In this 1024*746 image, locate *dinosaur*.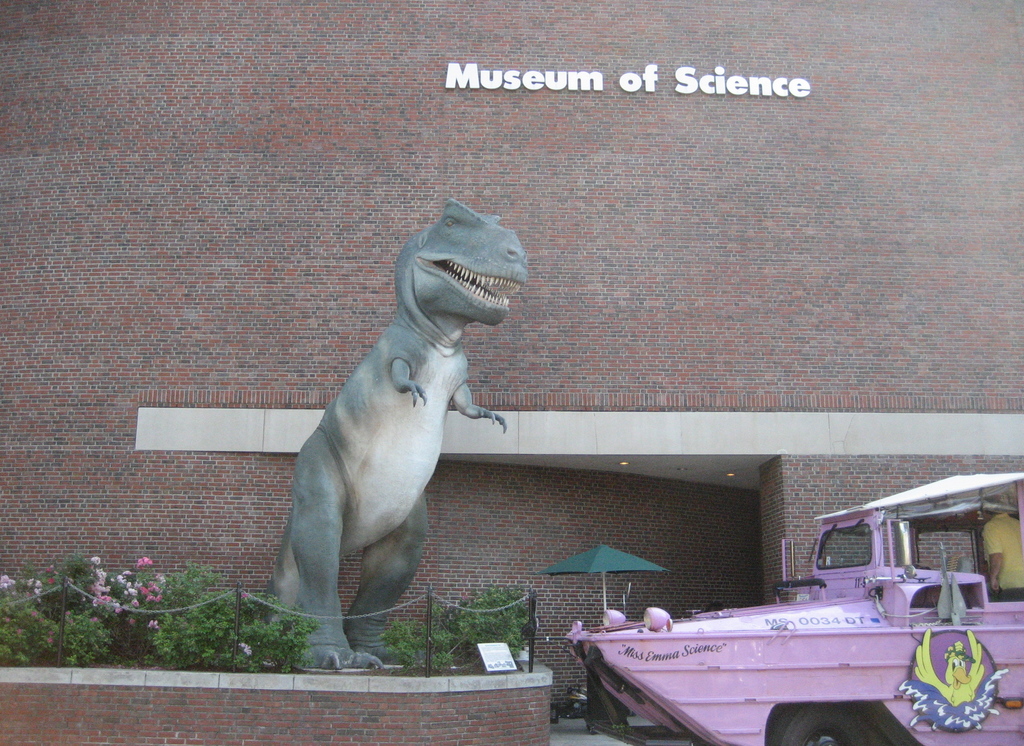
Bounding box: <region>261, 199, 533, 675</region>.
